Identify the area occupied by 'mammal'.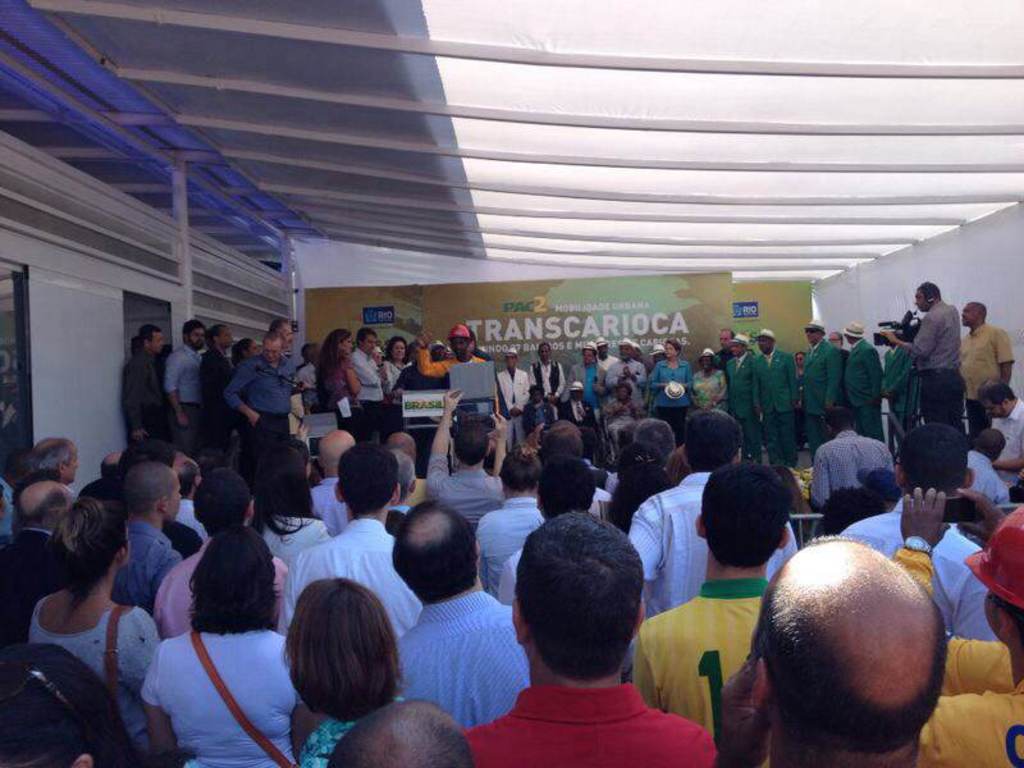
Area: l=133, t=508, r=293, b=759.
